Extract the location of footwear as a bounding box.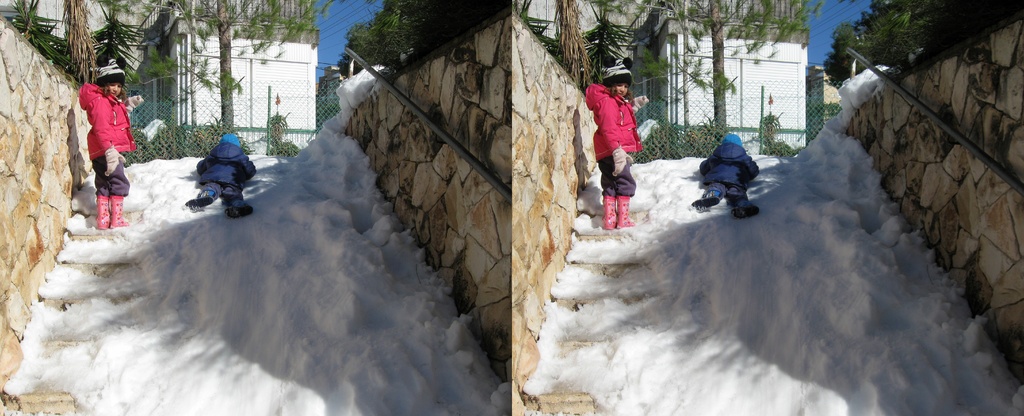
[x1=93, y1=192, x2=108, y2=228].
